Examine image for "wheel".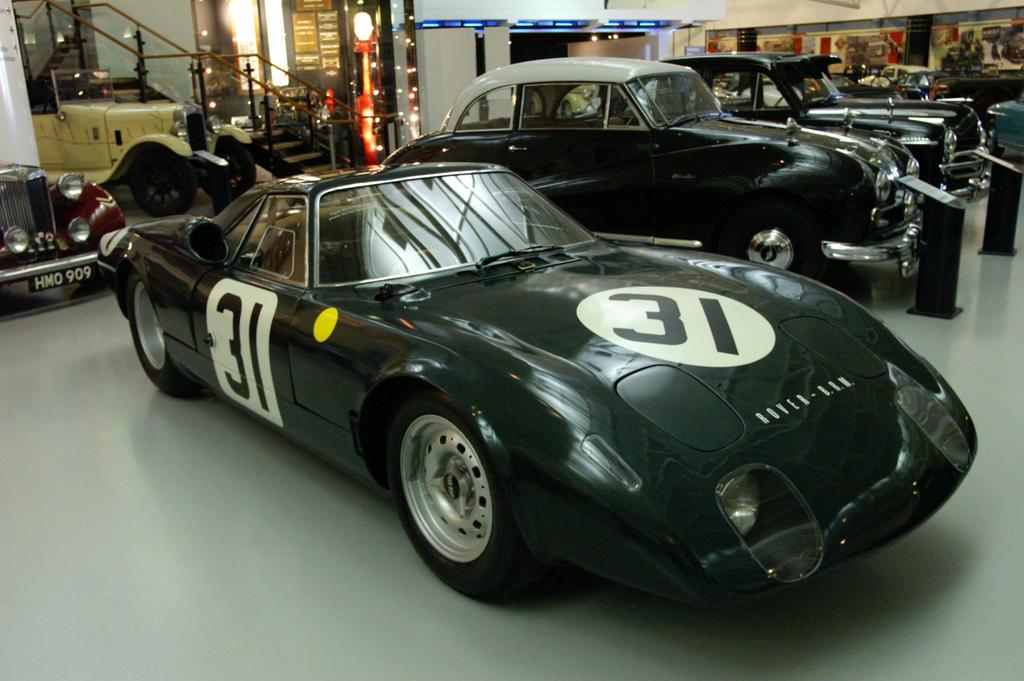
Examination result: 731:204:822:273.
